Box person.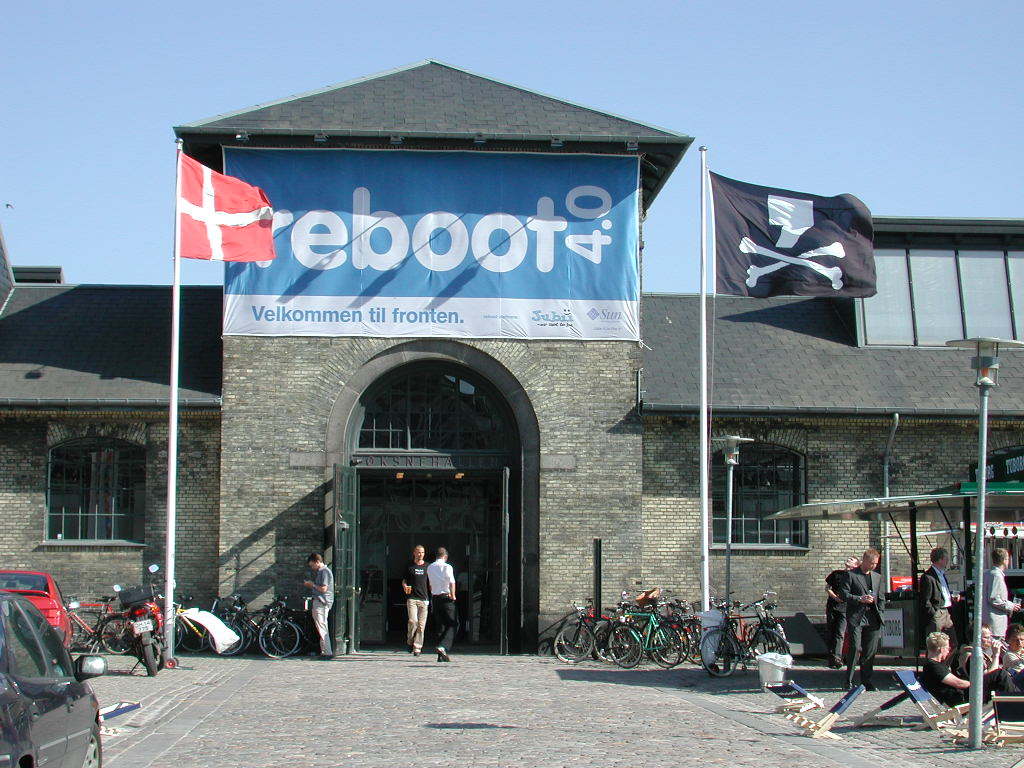
pyautogui.locateOnScreen(397, 540, 433, 657).
